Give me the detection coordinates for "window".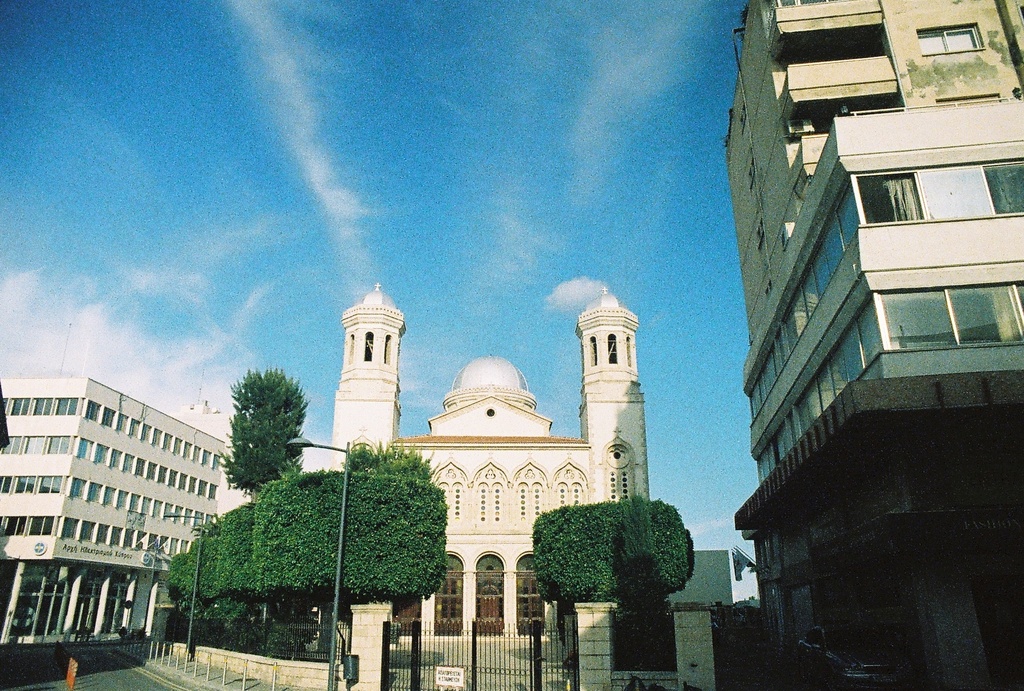
region(475, 552, 502, 633).
